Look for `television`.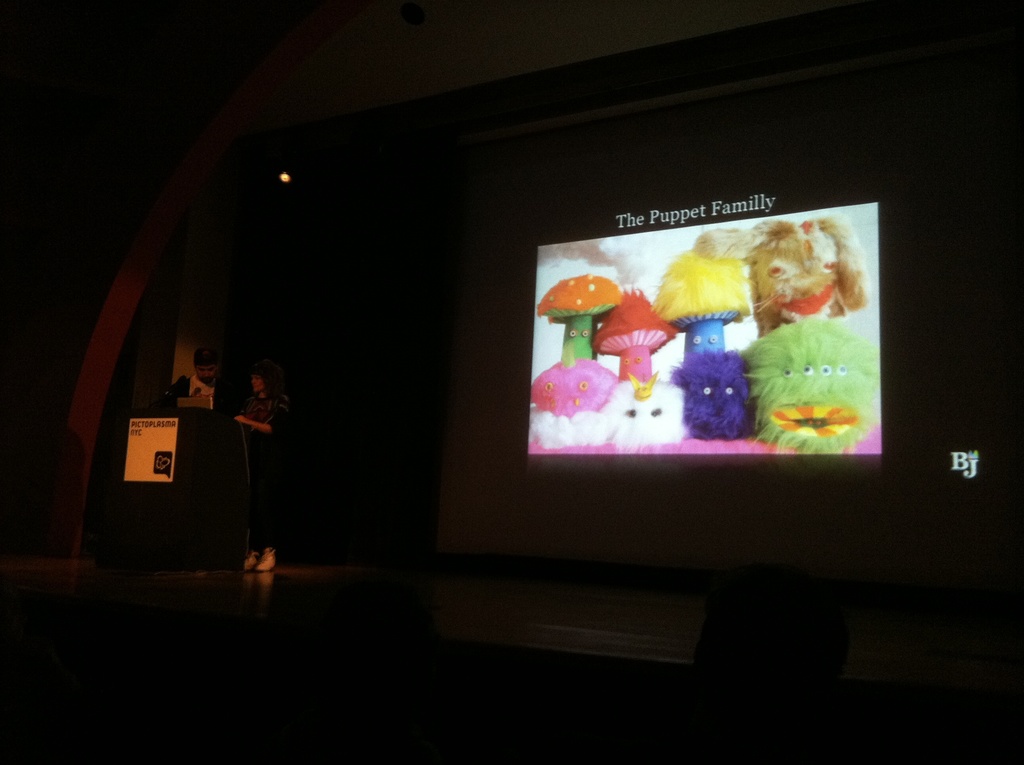
Found: detection(506, 203, 892, 481).
